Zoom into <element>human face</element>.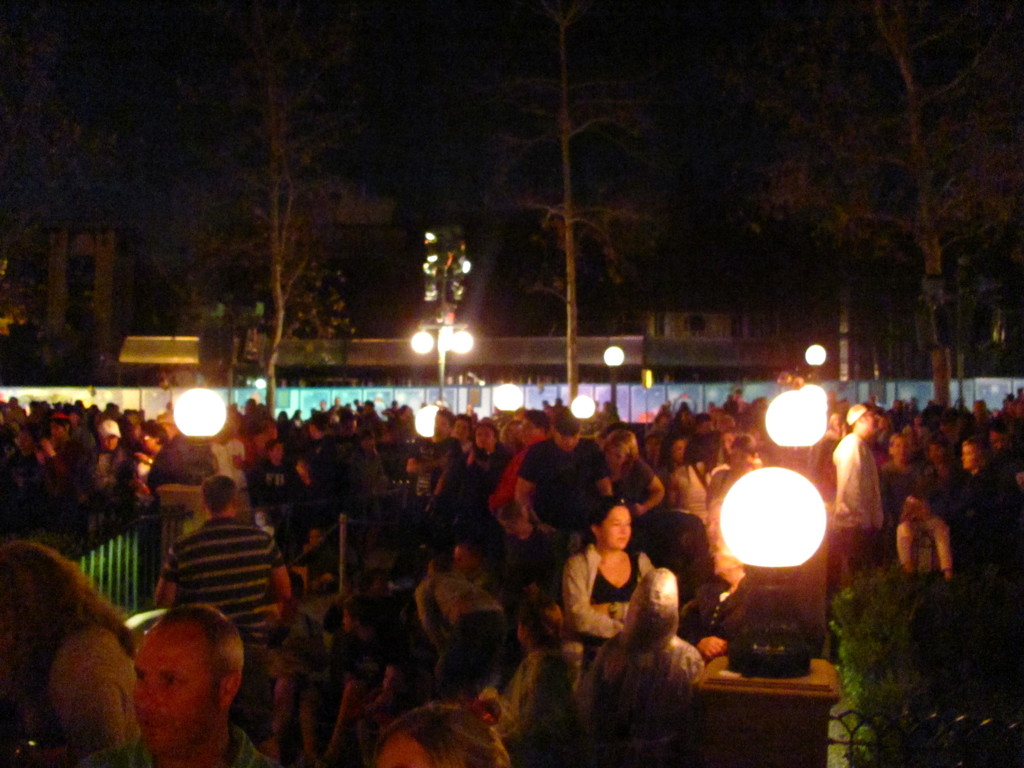
Zoom target: {"x1": 961, "y1": 445, "x2": 981, "y2": 468}.
